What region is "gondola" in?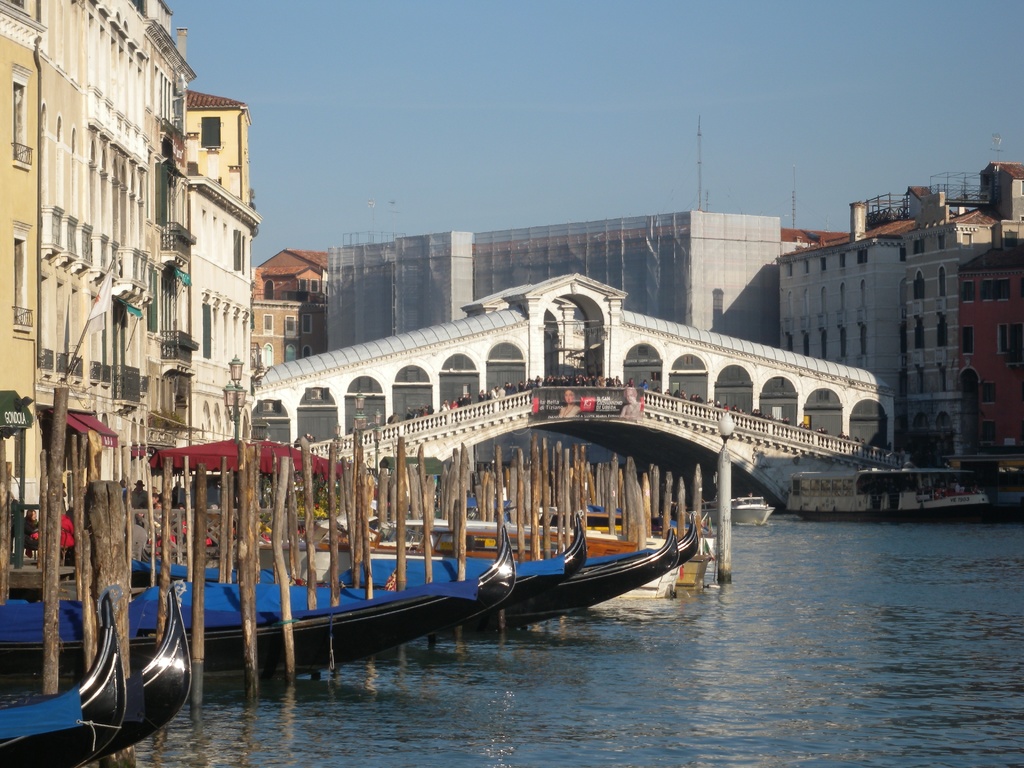
[104,569,198,767].
